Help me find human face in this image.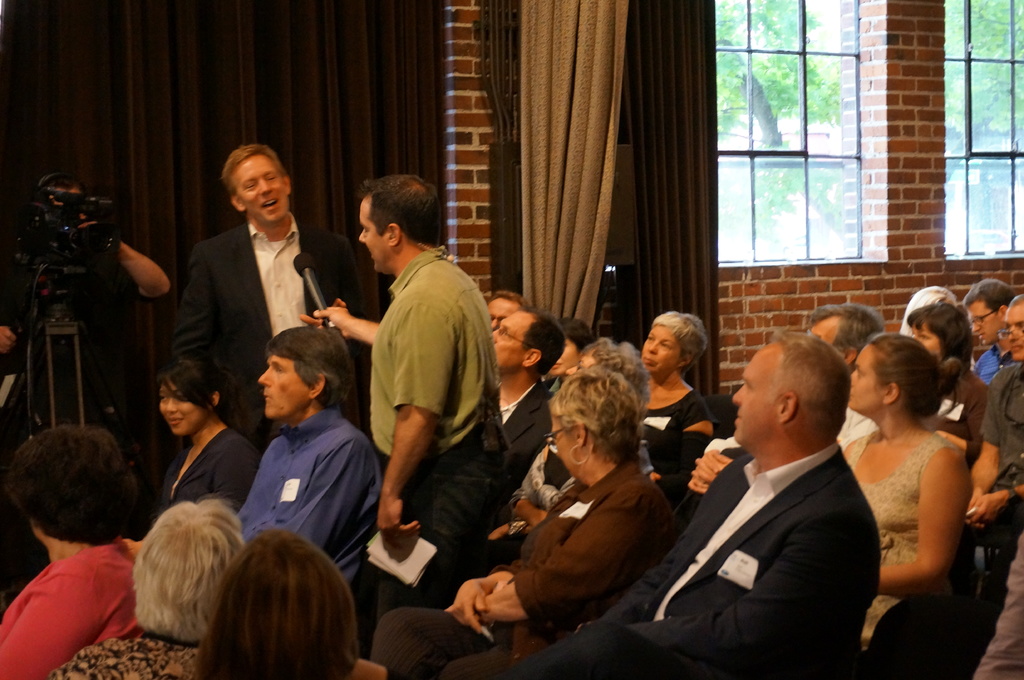
Found it: detection(556, 335, 583, 376).
